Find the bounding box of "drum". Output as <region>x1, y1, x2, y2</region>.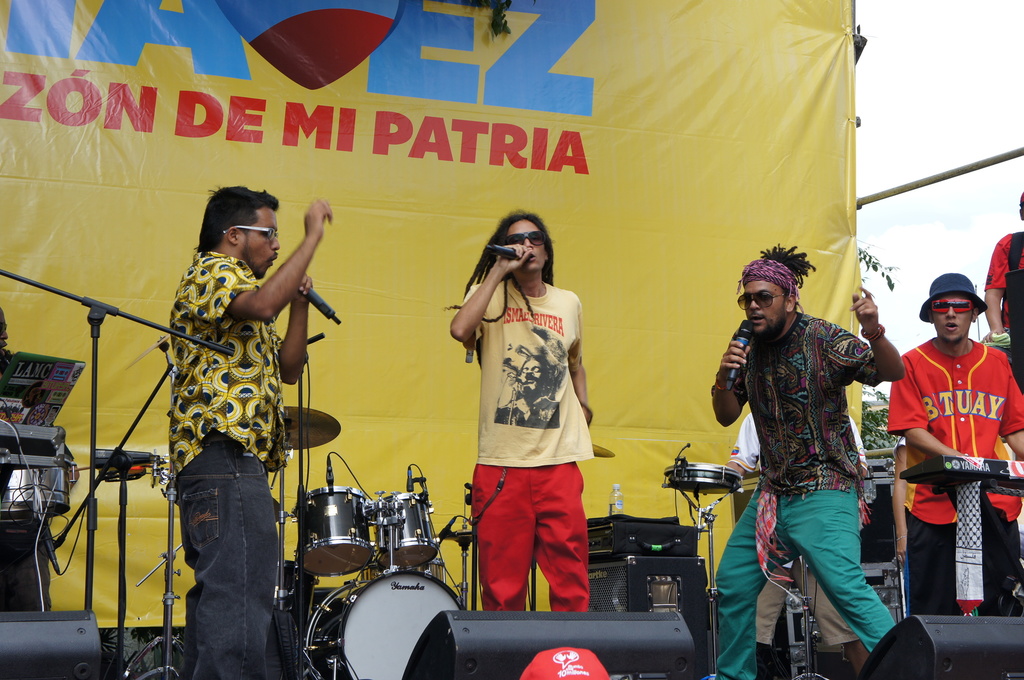
<region>292, 479, 374, 579</region>.
